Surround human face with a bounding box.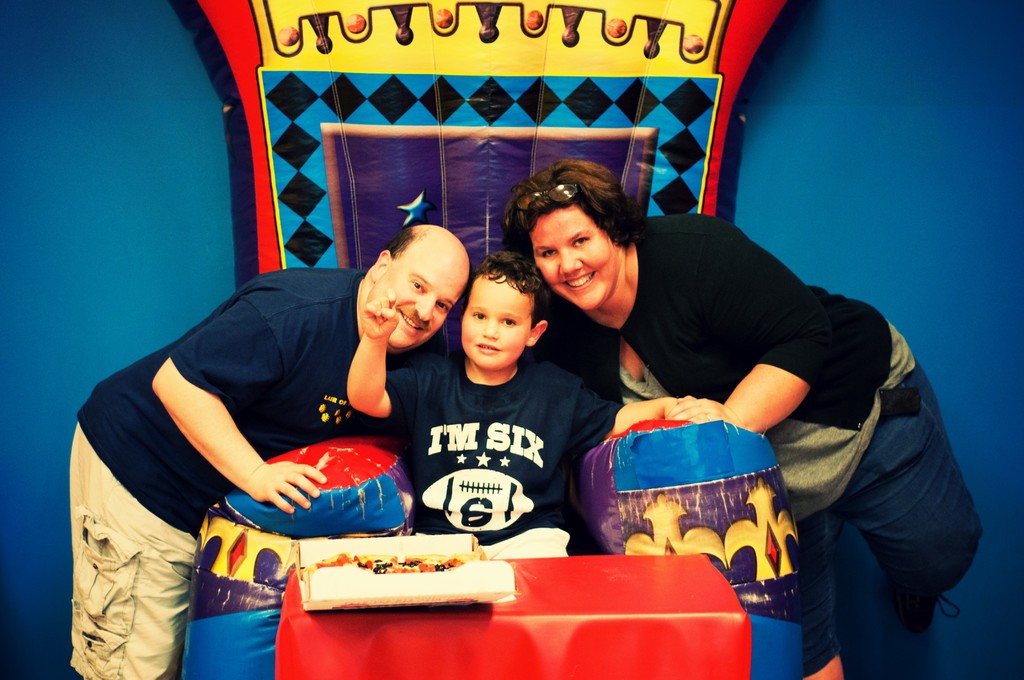
<box>463,278,529,371</box>.
